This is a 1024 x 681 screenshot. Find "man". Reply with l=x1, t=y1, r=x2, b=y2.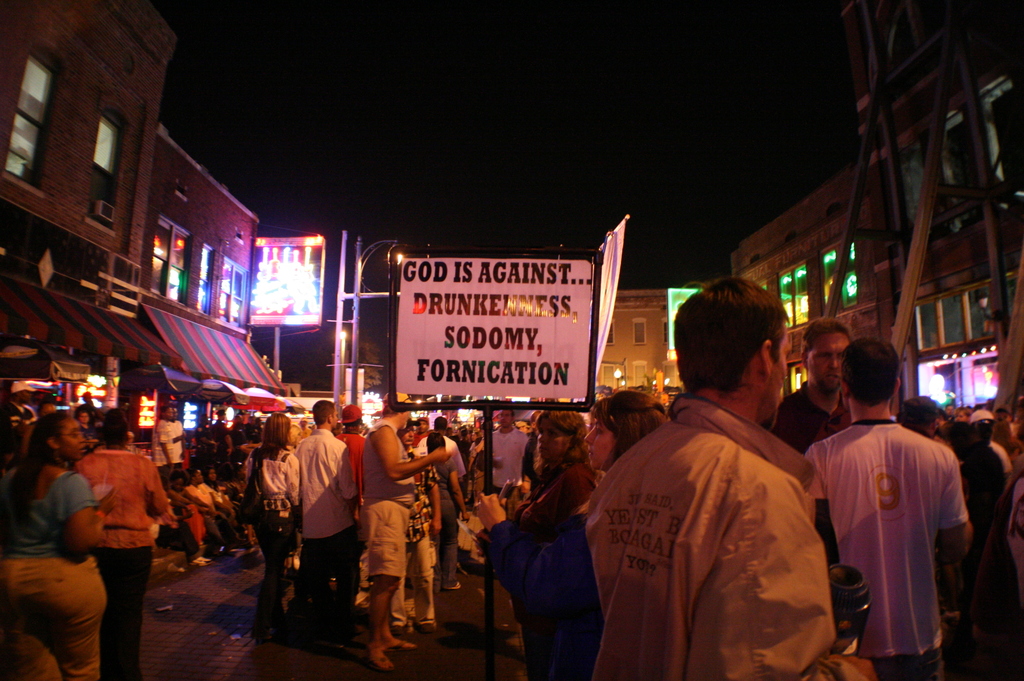
l=334, t=404, r=369, b=483.
